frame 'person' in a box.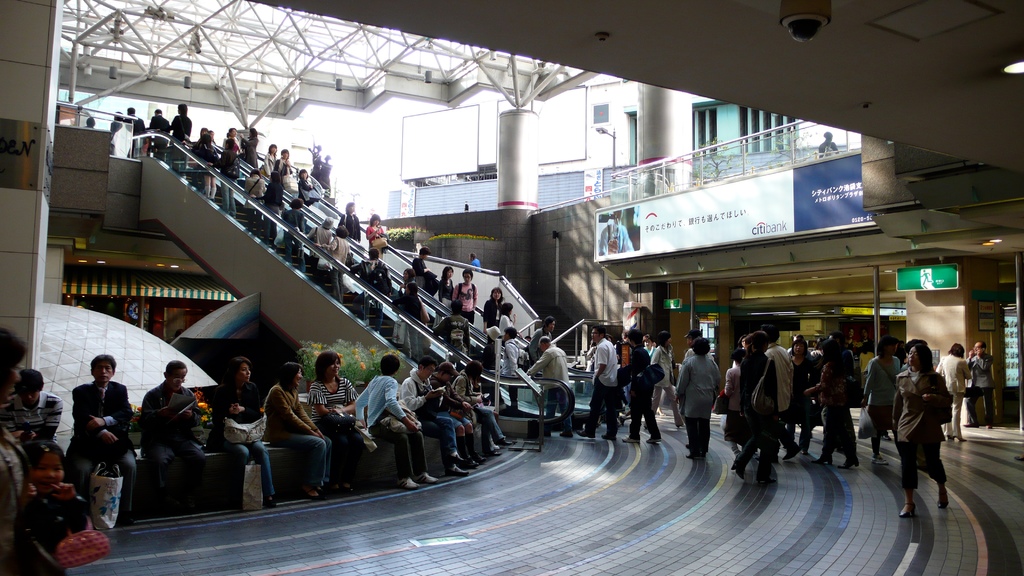
<box>397,263,412,309</box>.
